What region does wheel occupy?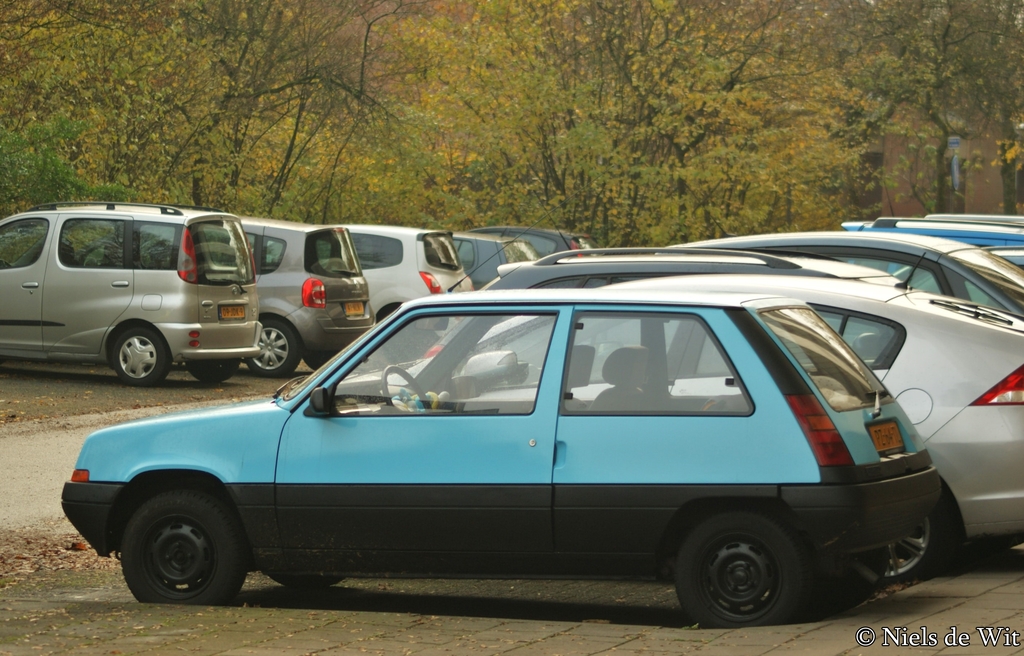
(left=115, top=330, right=166, bottom=386).
